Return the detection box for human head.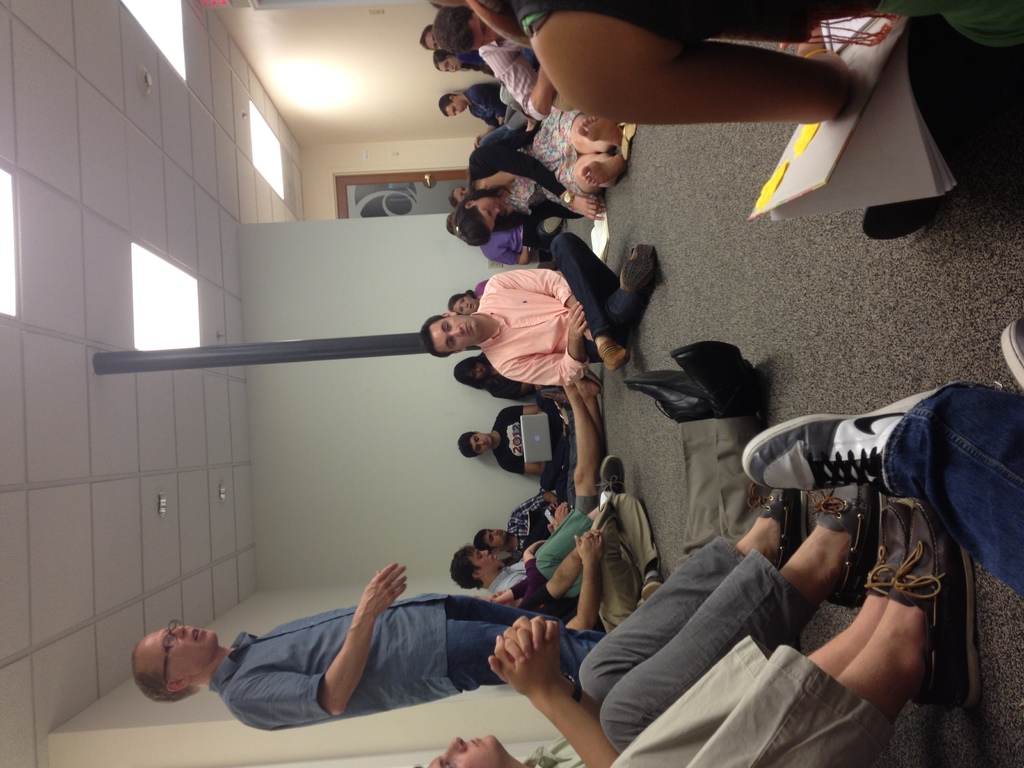
(left=451, top=195, right=502, bottom=247).
